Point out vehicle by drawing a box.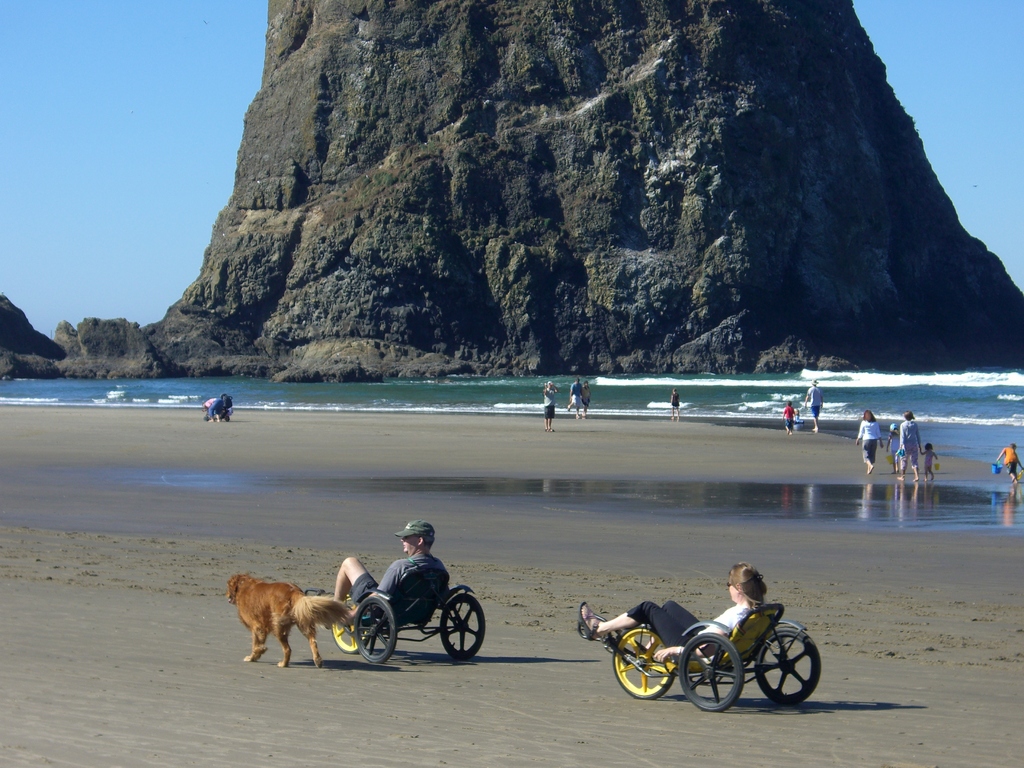
<bbox>574, 580, 813, 711</bbox>.
